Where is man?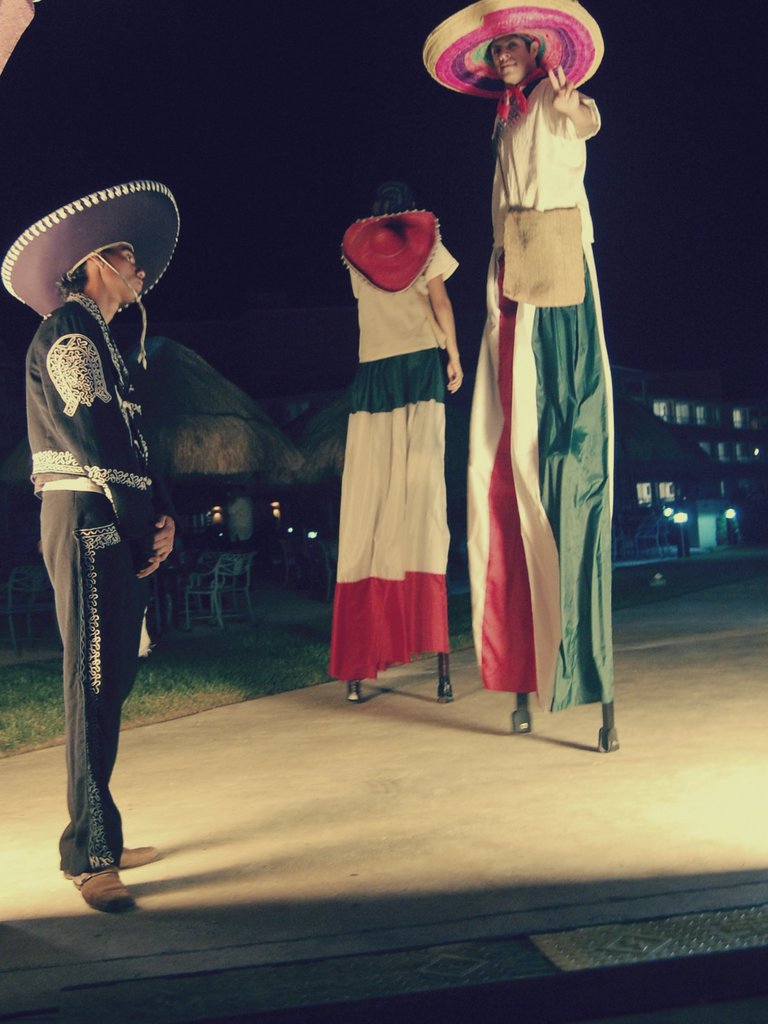
<region>13, 188, 228, 862</region>.
